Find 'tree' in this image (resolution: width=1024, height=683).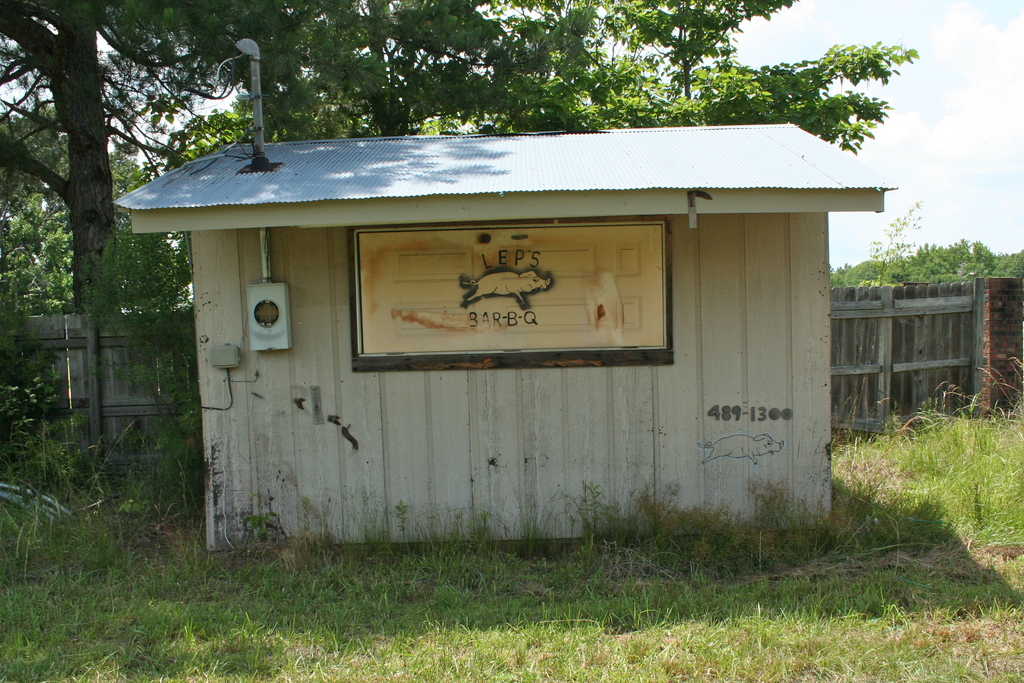
{"x1": 0, "y1": 103, "x2": 104, "y2": 315}.
